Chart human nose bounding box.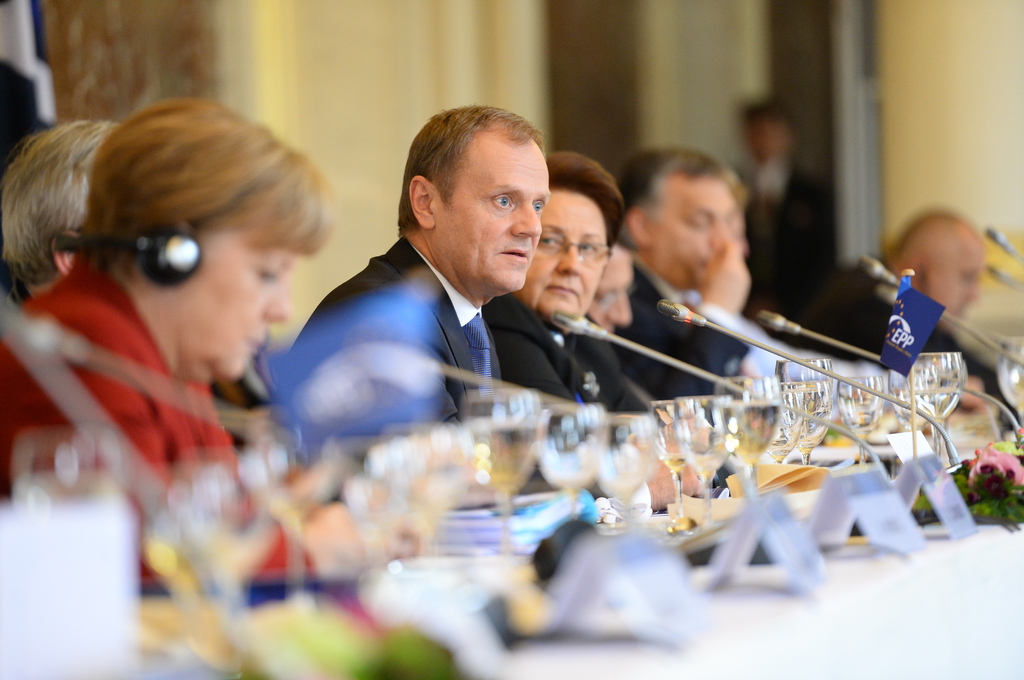
Charted: [left=513, top=205, right=544, bottom=239].
